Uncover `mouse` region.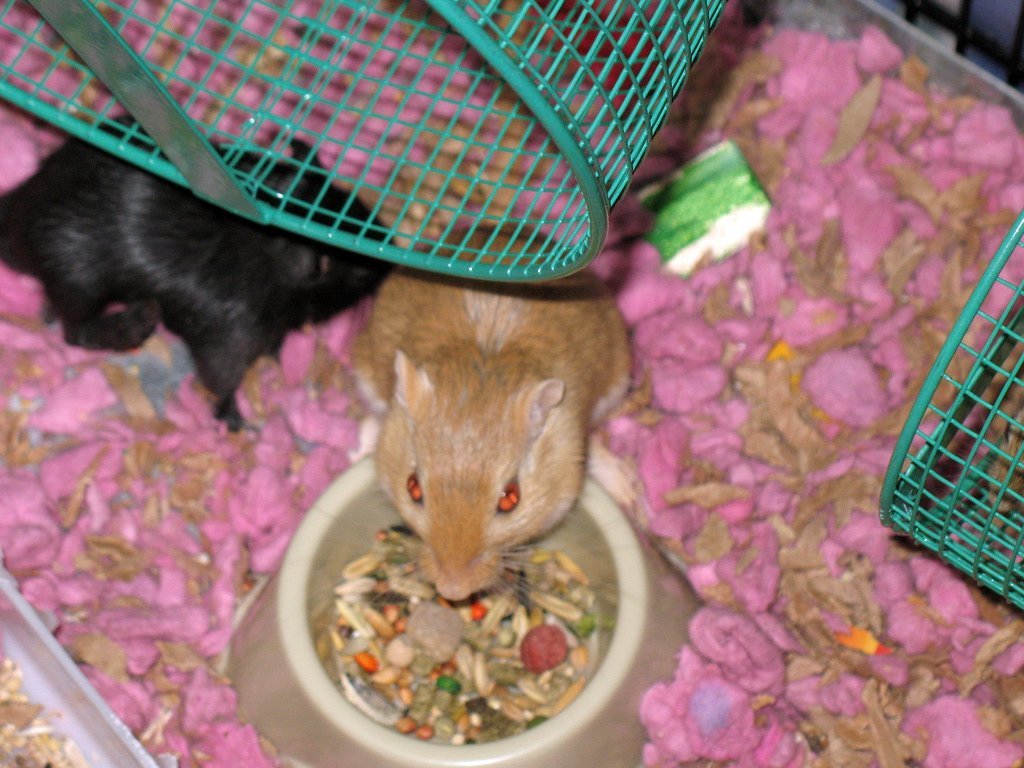
Uncovered: BBox(0, 127, 407, 427).
